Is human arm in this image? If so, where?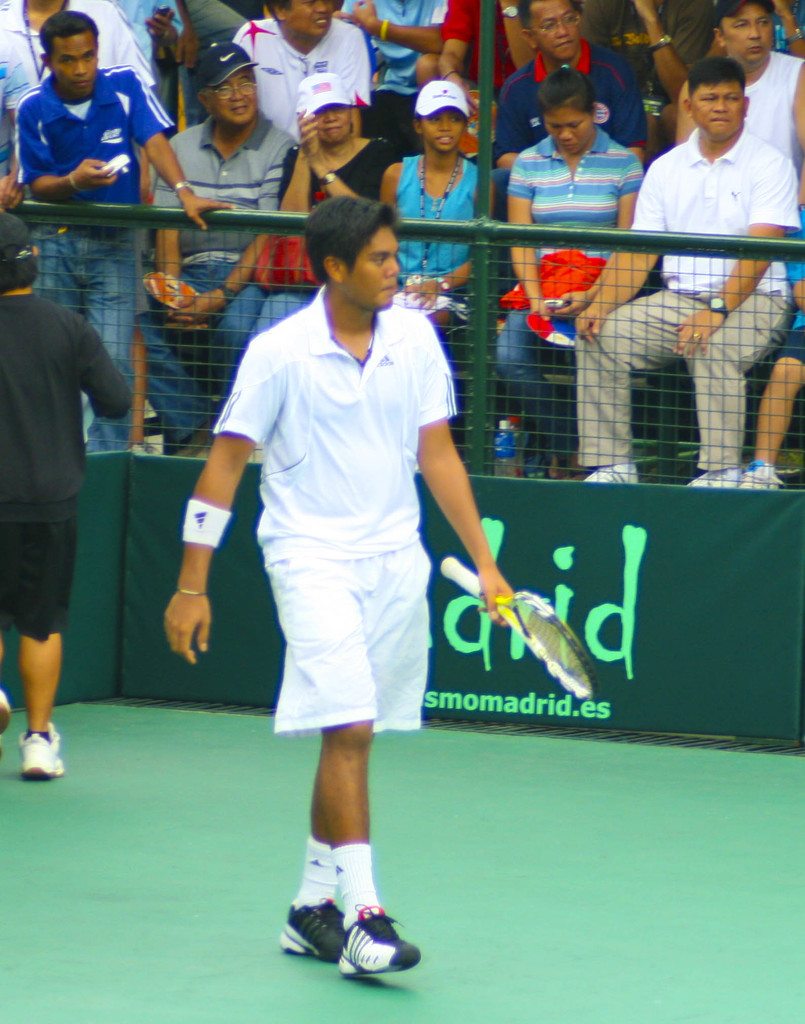
Yes, at [left=382, top=160, right=400, bottom=211].
